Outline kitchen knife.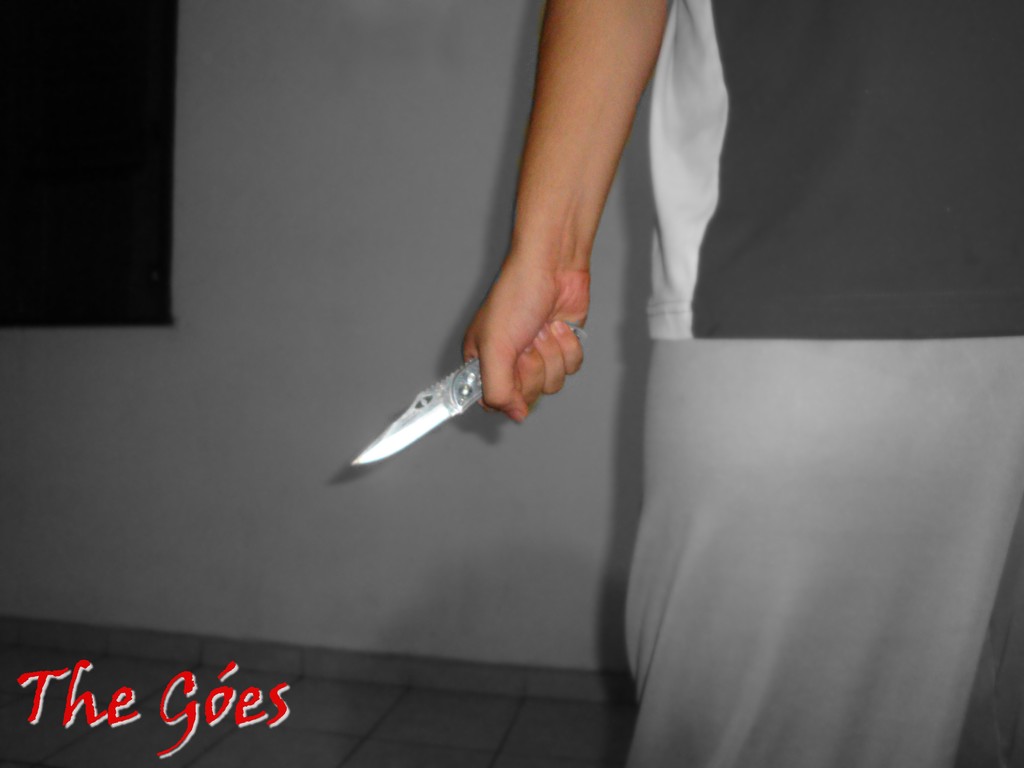
Outline: [left=350, top=321, right=589, bottom=466].
